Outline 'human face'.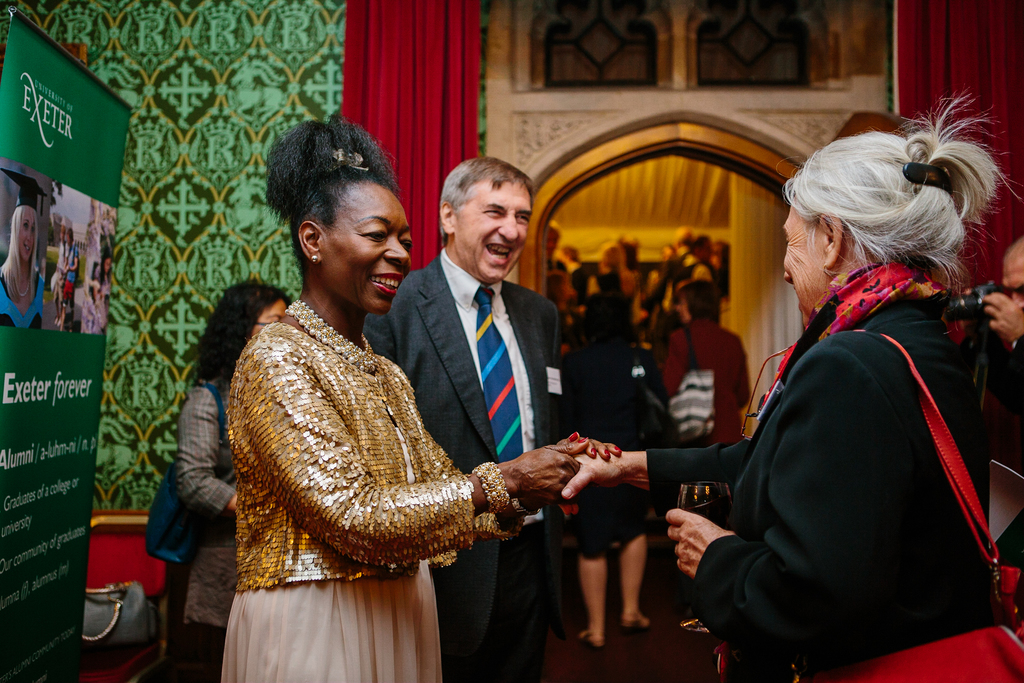
Outline: 16 209 40 264.
